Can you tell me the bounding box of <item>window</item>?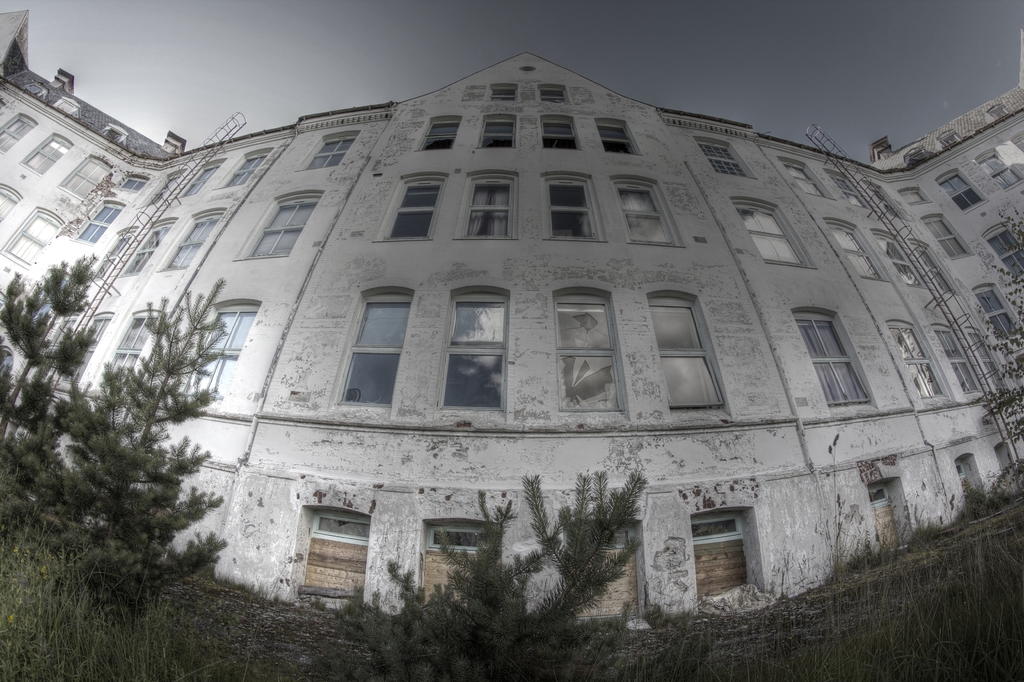
895 185 929 214.
